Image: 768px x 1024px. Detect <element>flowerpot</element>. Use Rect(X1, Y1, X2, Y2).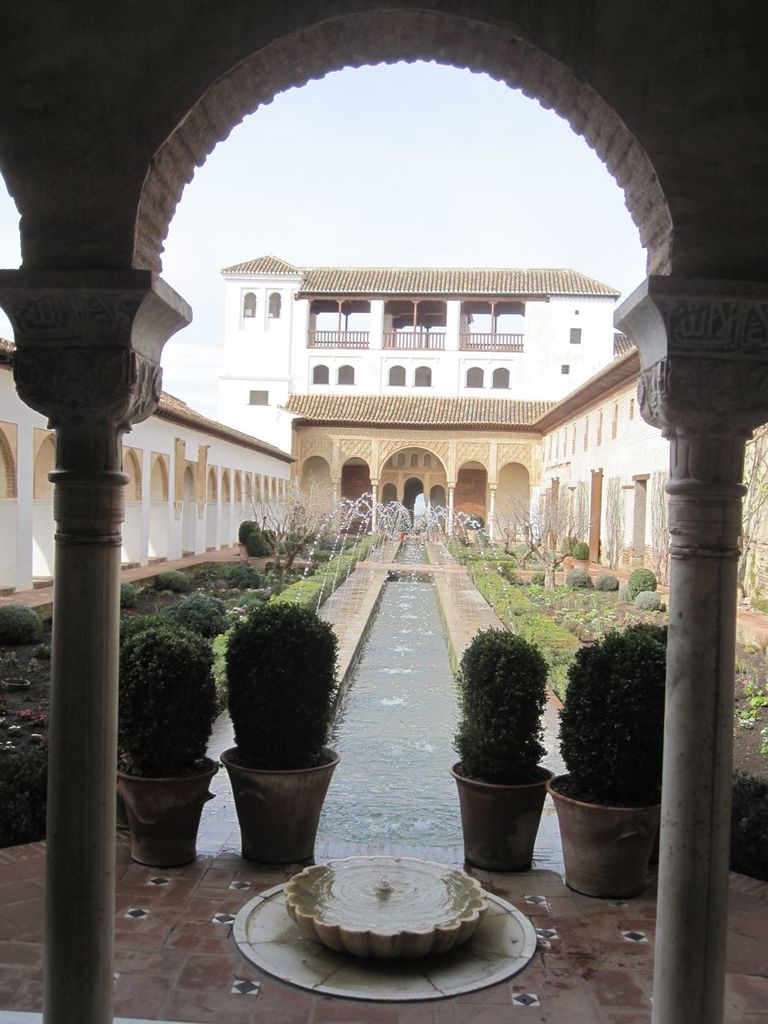
Rect(109, 750, 218, 874).
